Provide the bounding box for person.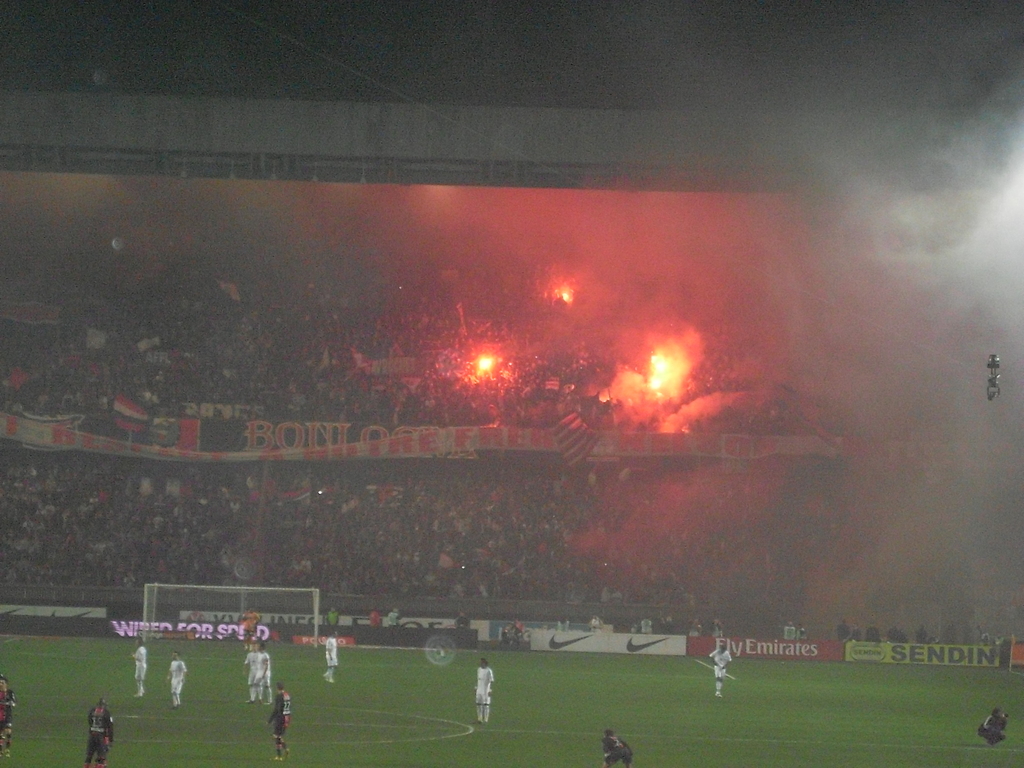
pyautogui.locateOnScreen(977, 706, 1009, 749).
